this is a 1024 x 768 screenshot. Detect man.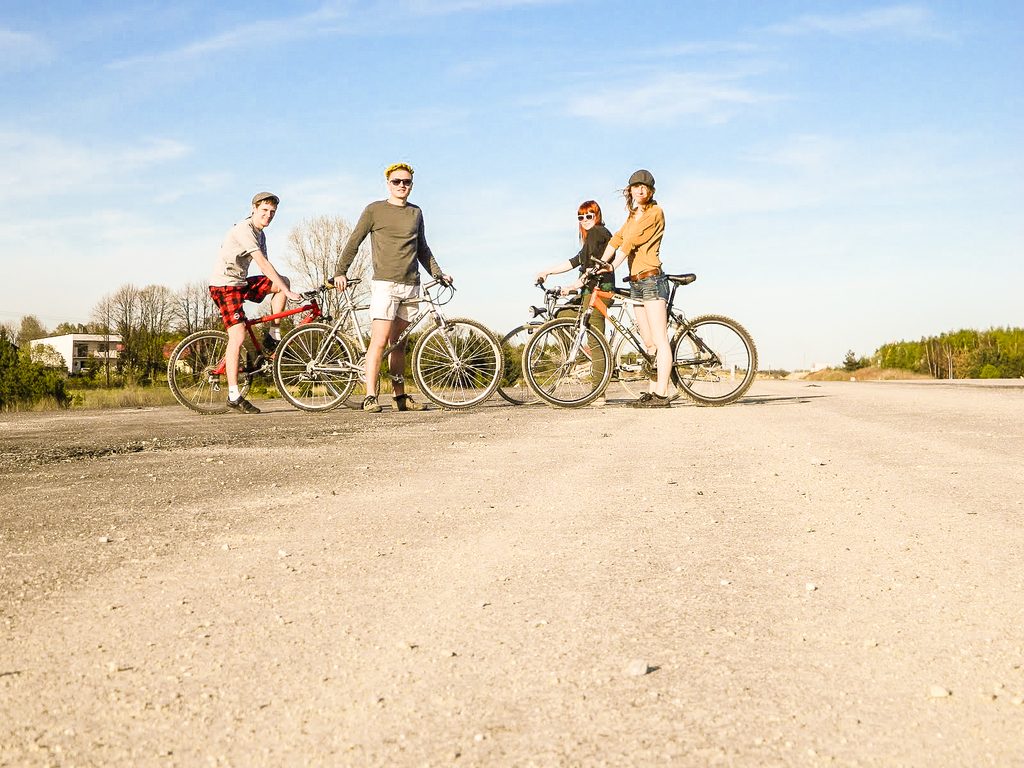
locate(202, 189, 304, 414).
